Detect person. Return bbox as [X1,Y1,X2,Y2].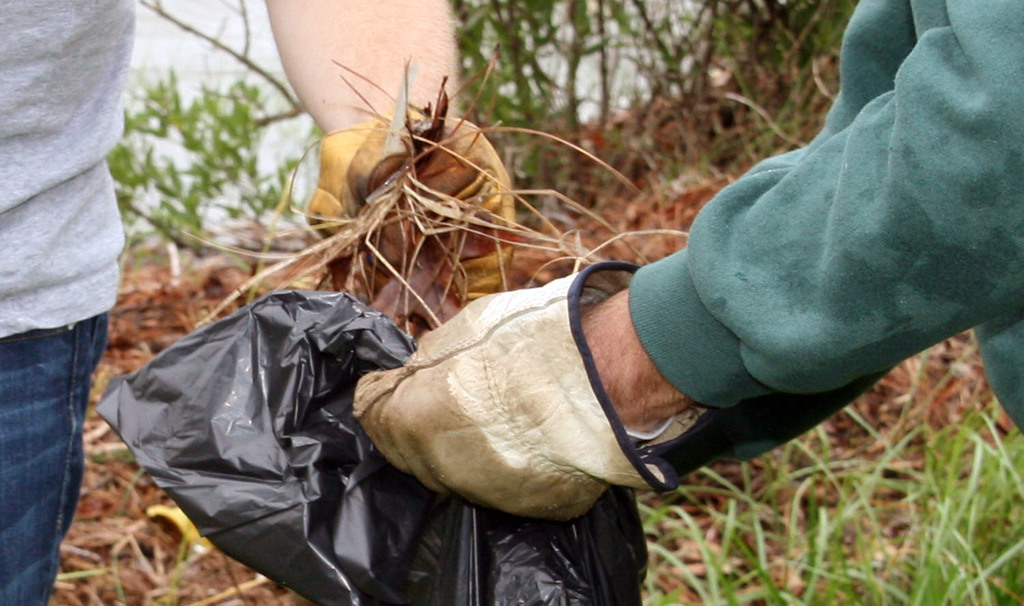
[356,0,1023,494].
